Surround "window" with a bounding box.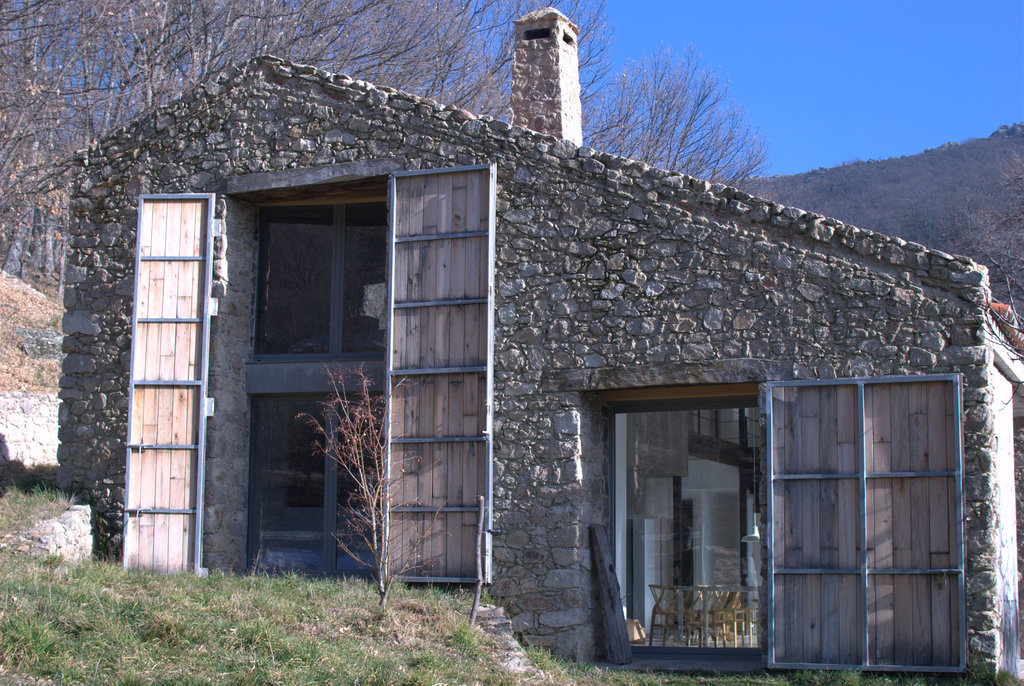
x1=244 y1=201 x2=397 y2=588.
